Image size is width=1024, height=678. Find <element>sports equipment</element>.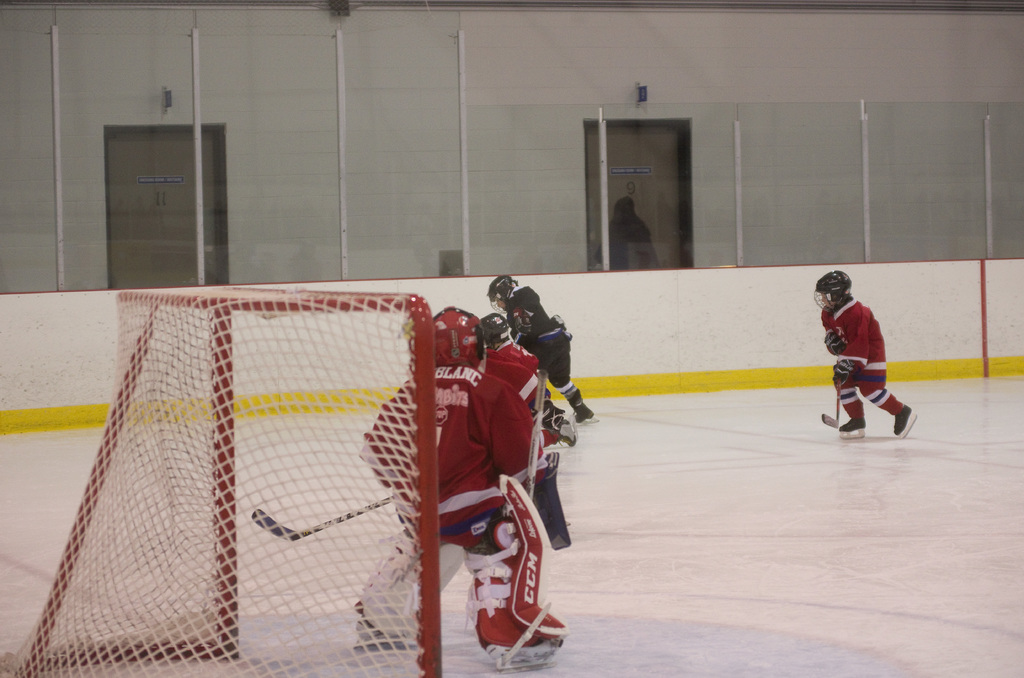
l=838, t=418, r=870, b=440.
